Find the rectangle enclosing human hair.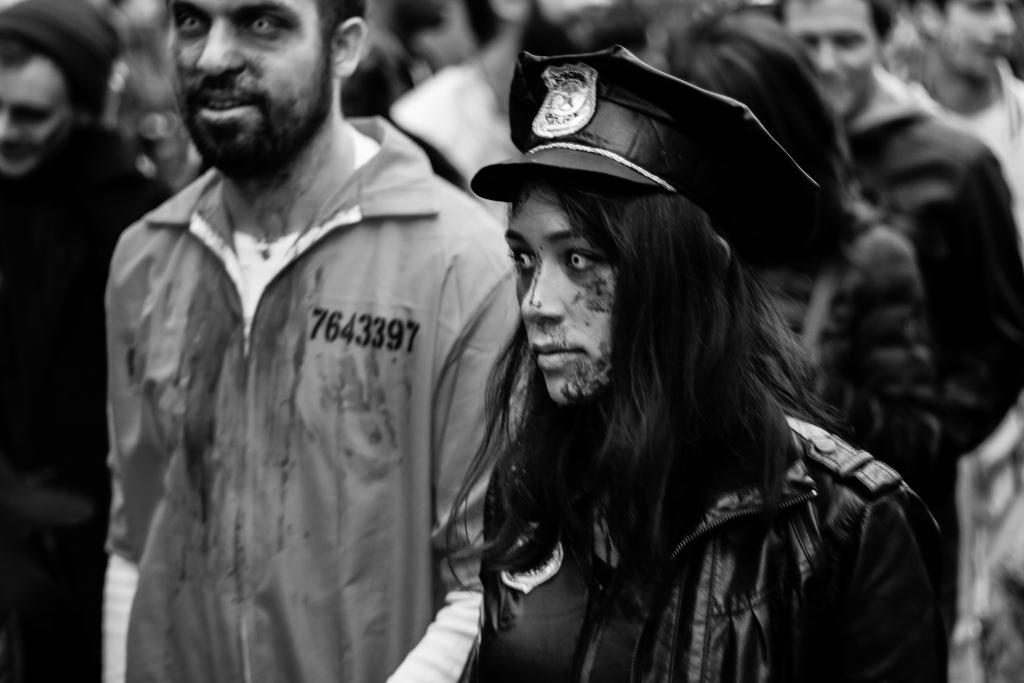
locate(478, 151, 851, 567).
